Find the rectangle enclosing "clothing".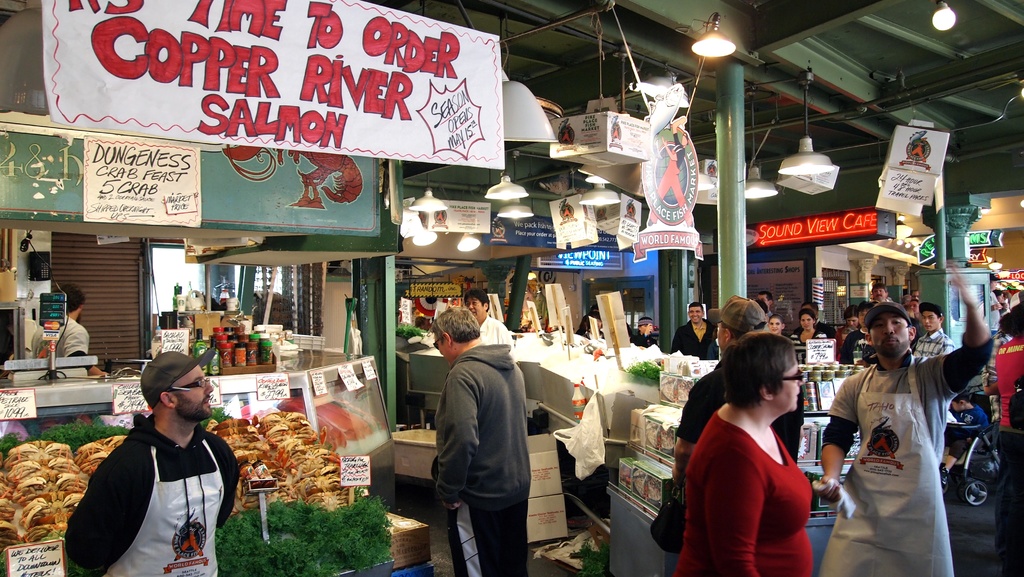
675 352 811 475.
